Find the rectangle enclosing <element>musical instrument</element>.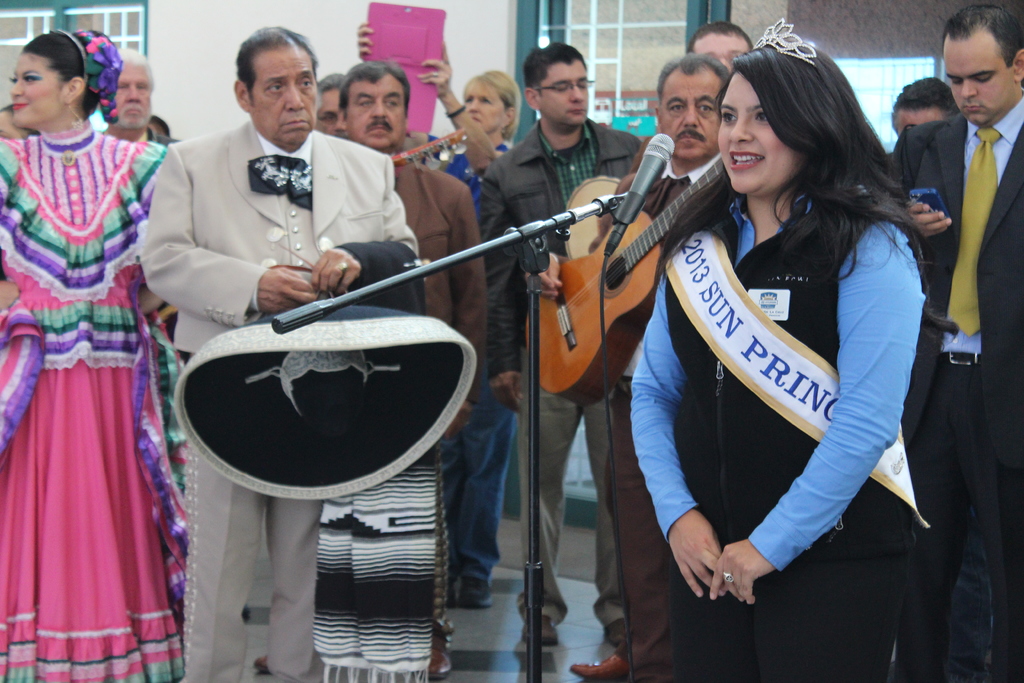
519, 126, 708, 397.
